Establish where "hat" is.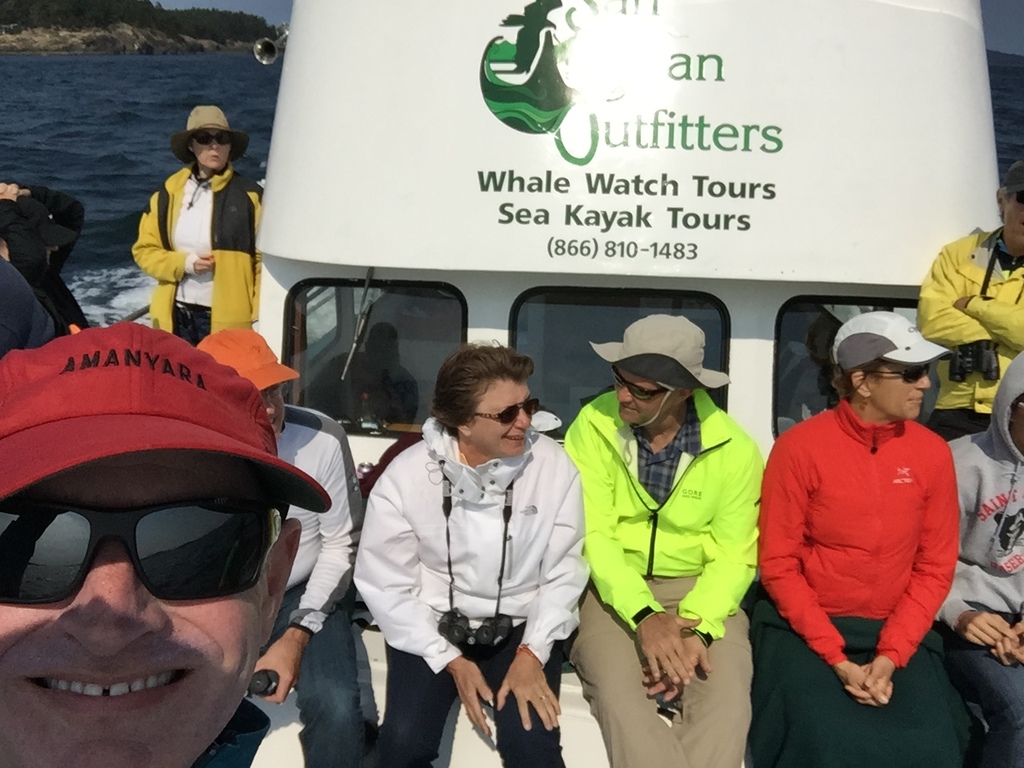
Established at box(171, 105, 253, 165).
